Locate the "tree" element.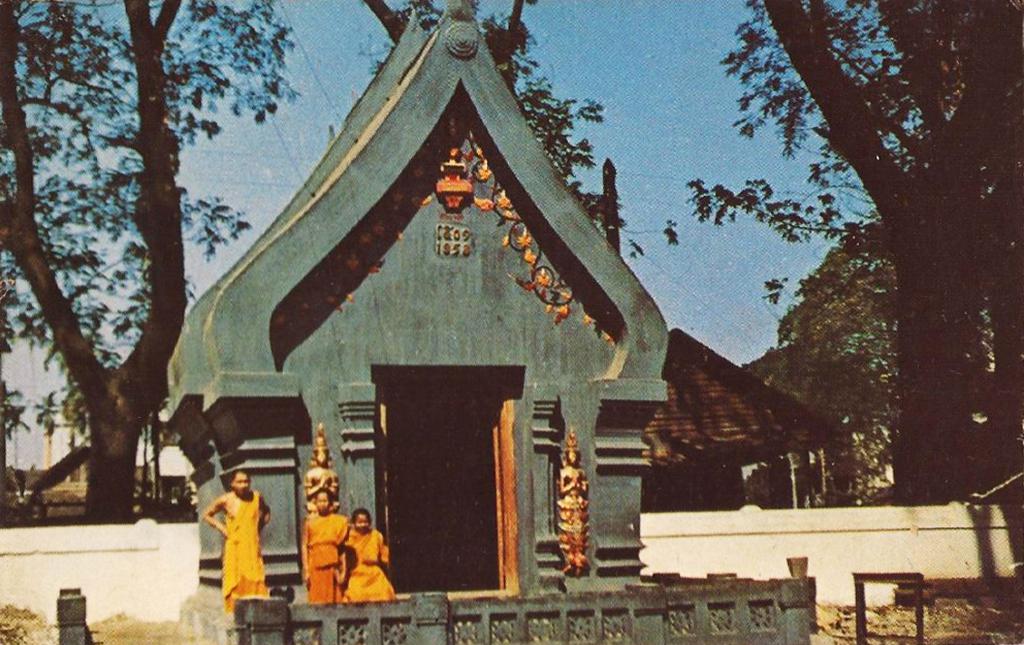
Element bbox: box(0, 0, 305, 525).
